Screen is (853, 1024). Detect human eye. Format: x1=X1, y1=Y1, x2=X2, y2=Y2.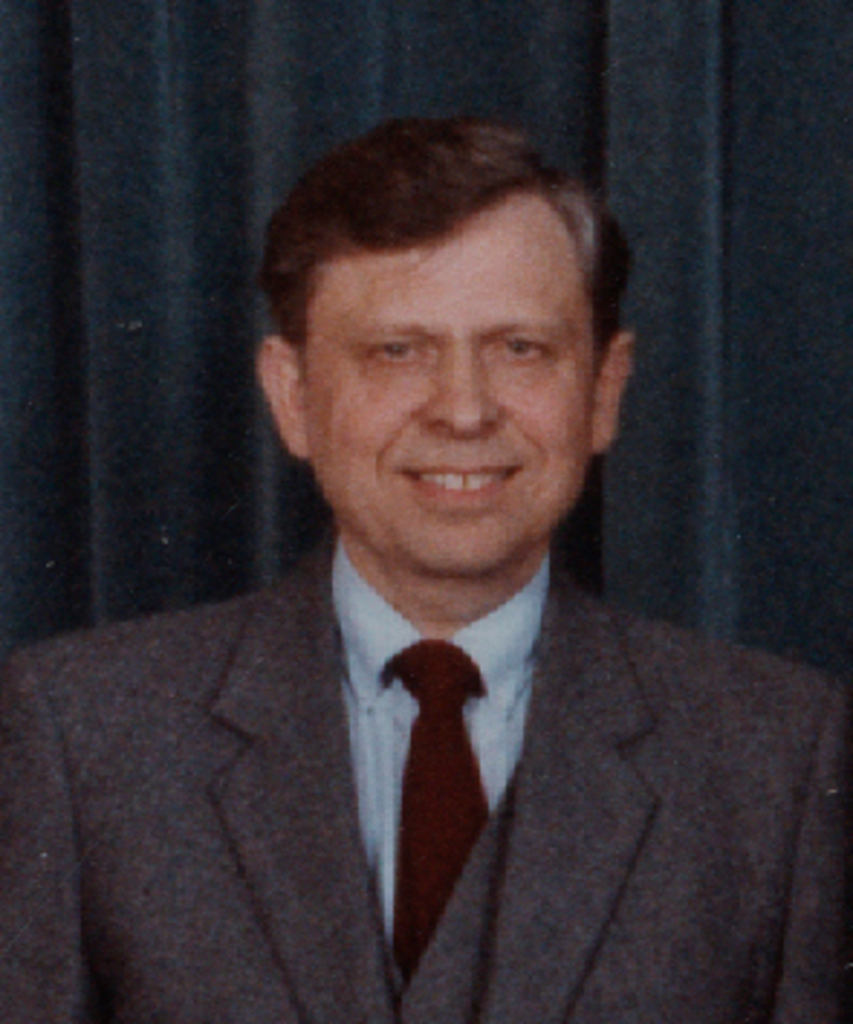
x1=480, y1=324, x2=567, y2=370.
